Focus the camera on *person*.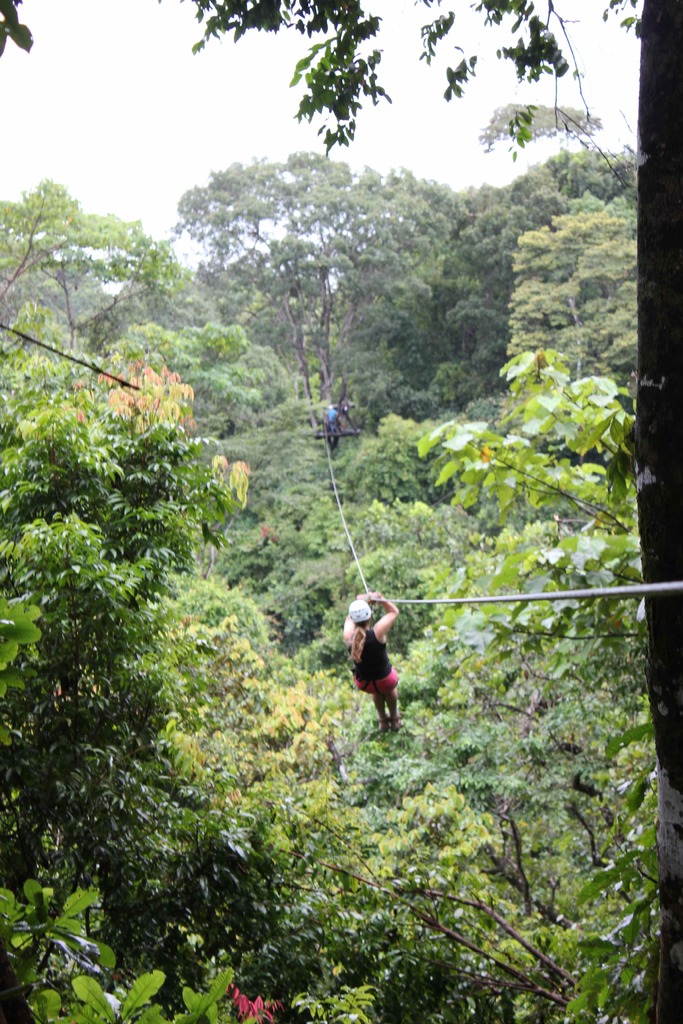
Focus region: box=[334, 591, 400, 736].
